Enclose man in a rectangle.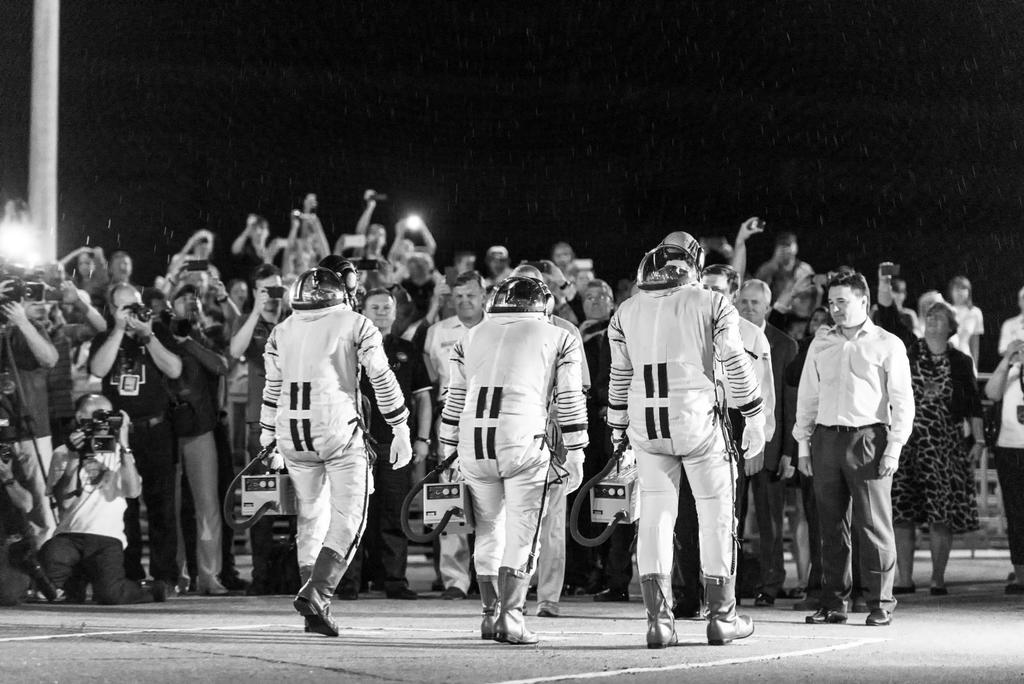
(left=234, top=266, right=291, bottom=592).
